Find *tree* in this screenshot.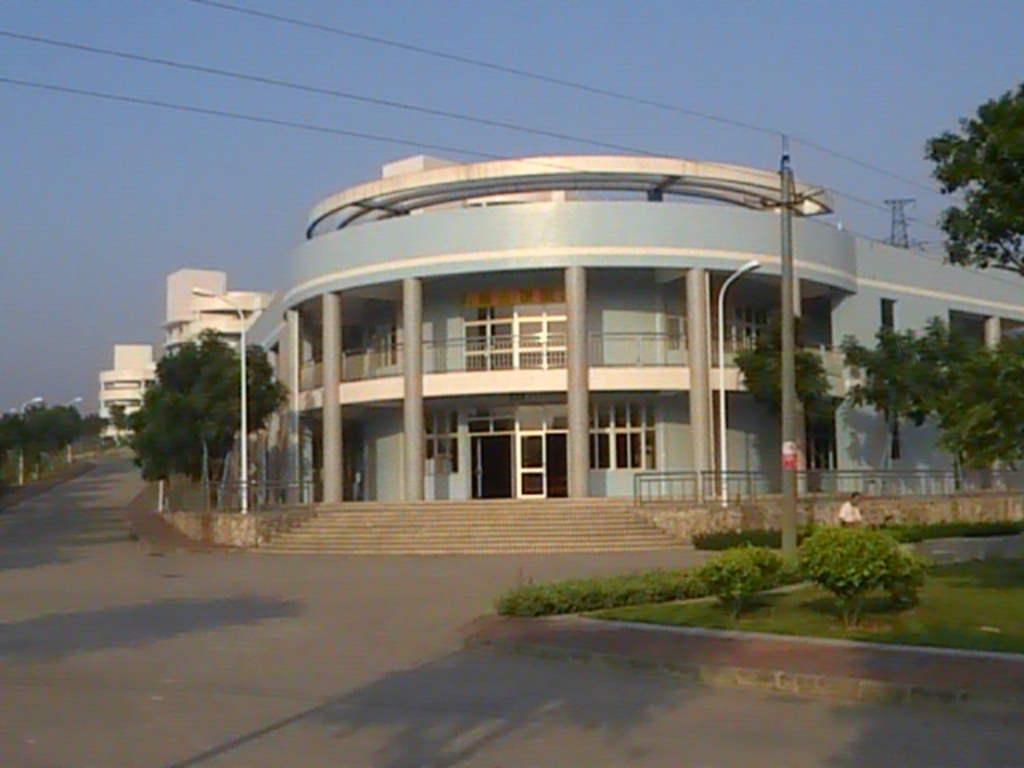
The bounding box for *tree* is (923, 69, 1021, 286).
